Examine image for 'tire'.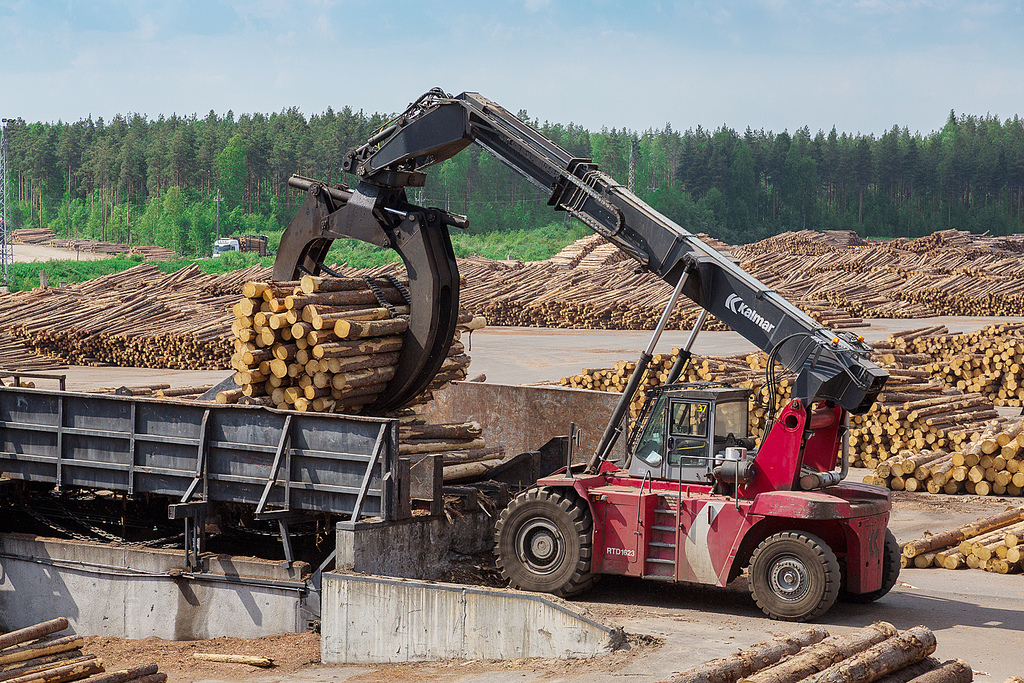
Examination result: bbox(743, 528, 846, 624).
